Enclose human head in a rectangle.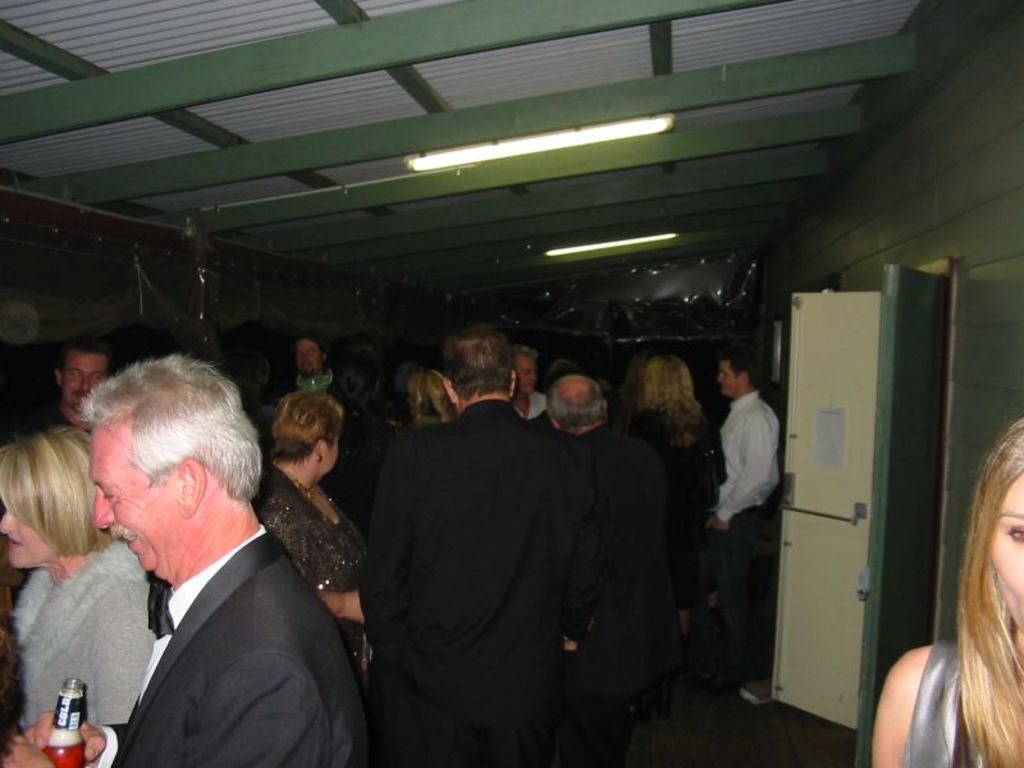
select_region(0, 425, 114, 573).
